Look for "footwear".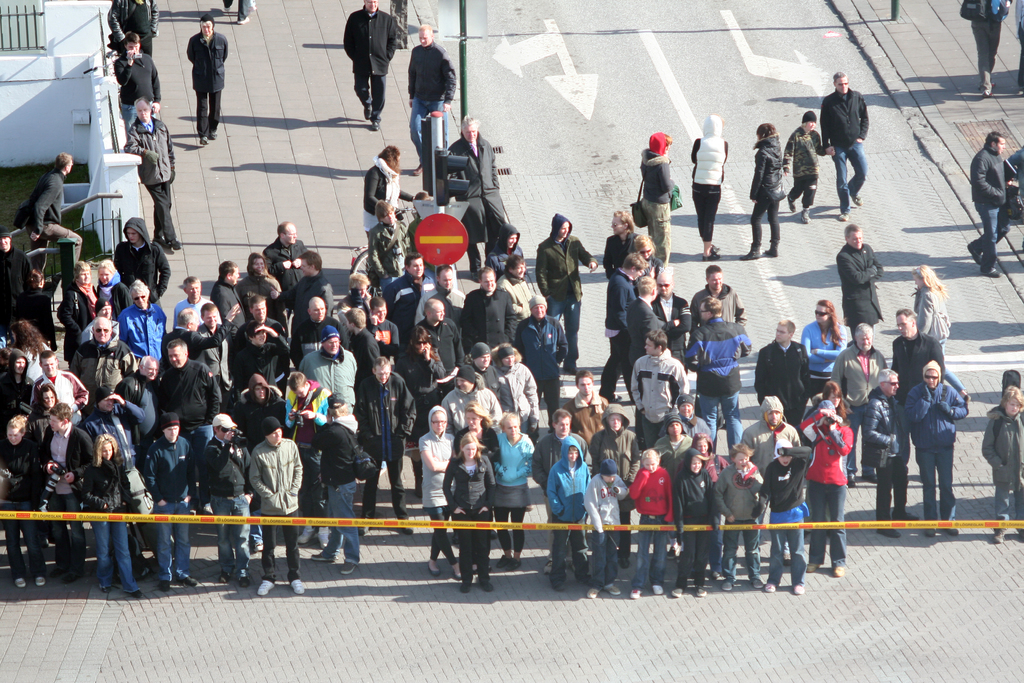
Found: 198/135/211/145.
